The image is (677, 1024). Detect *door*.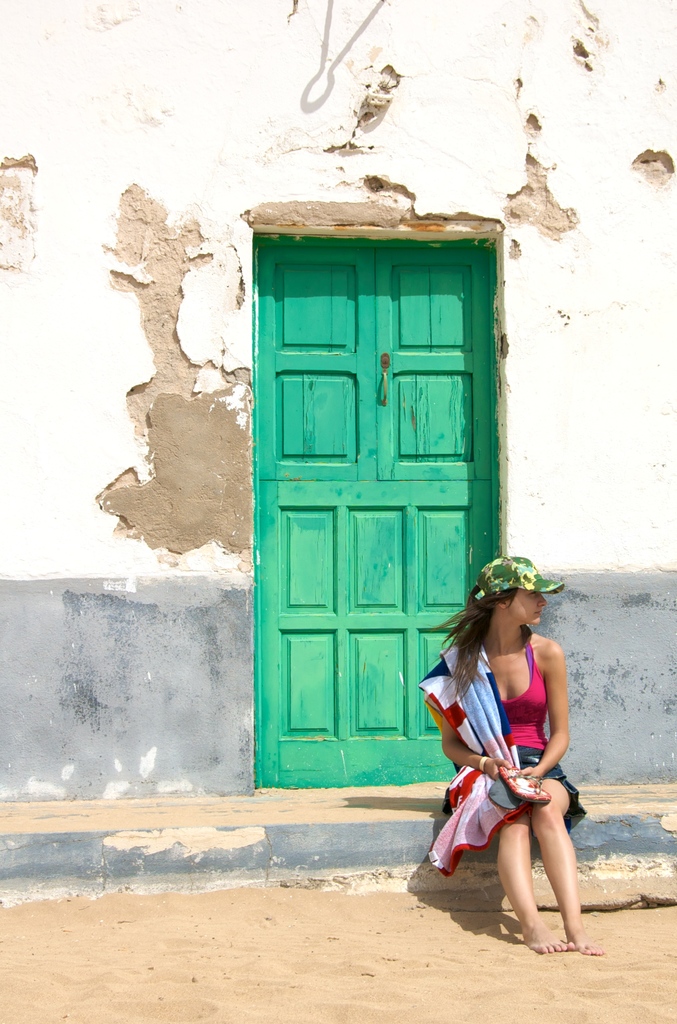
Detection: x1=250 y1=228 x2=498 y2=818.
